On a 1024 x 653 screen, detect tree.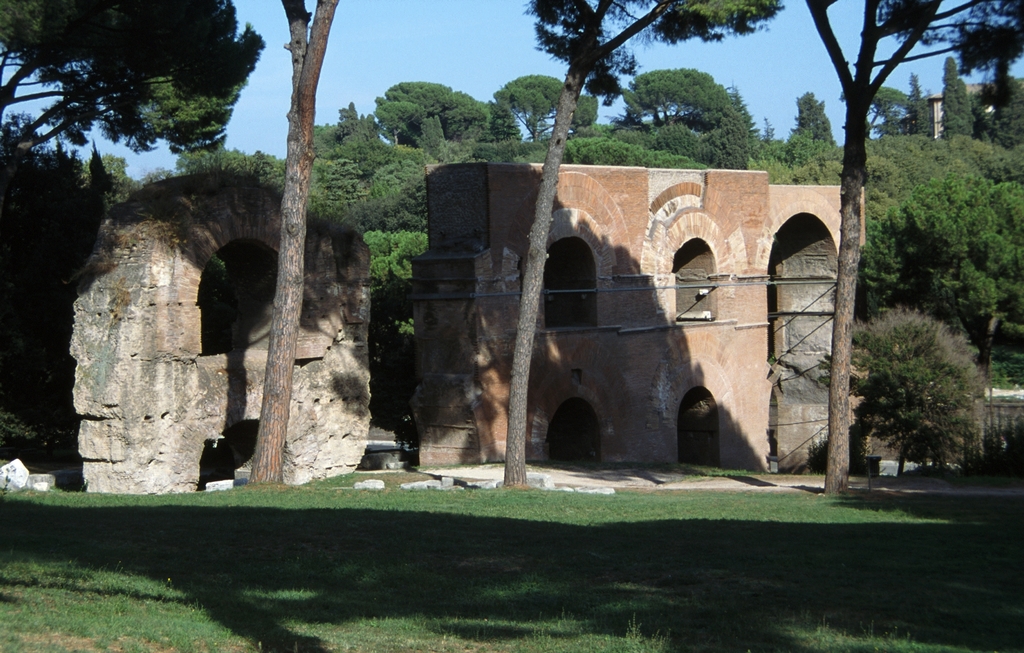
<region>841, 280, 986, 485</region>.
